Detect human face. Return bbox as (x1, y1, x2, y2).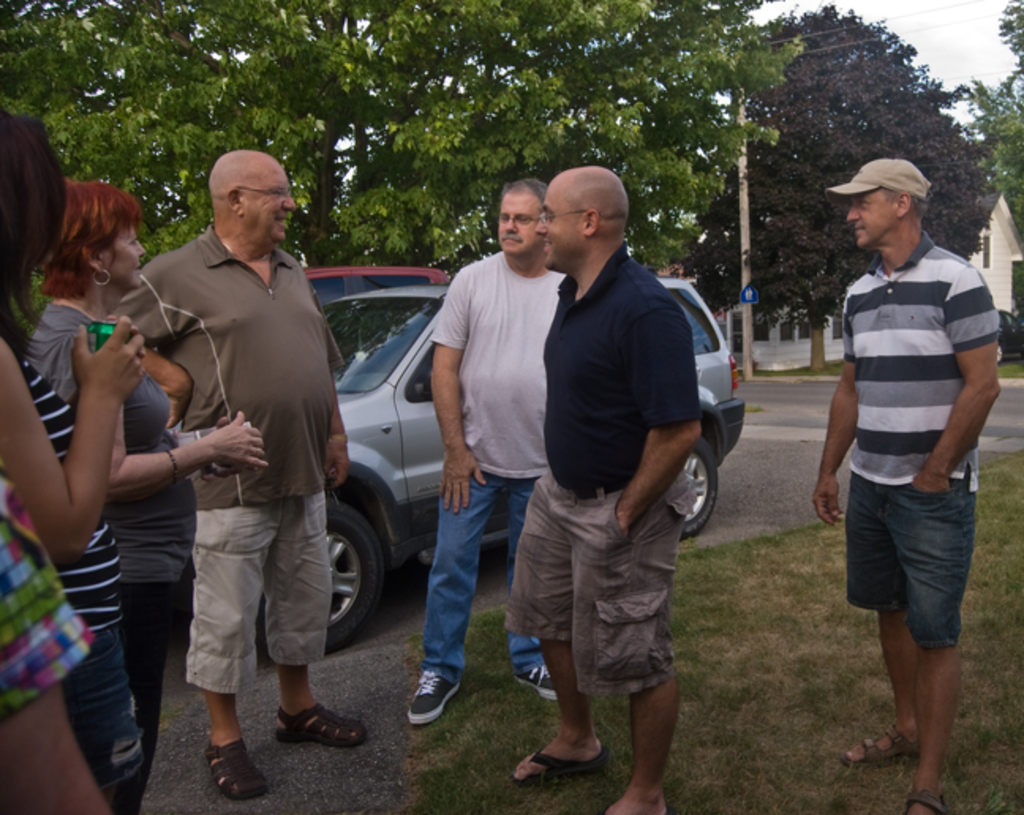
(496, 188, 547, 254).
